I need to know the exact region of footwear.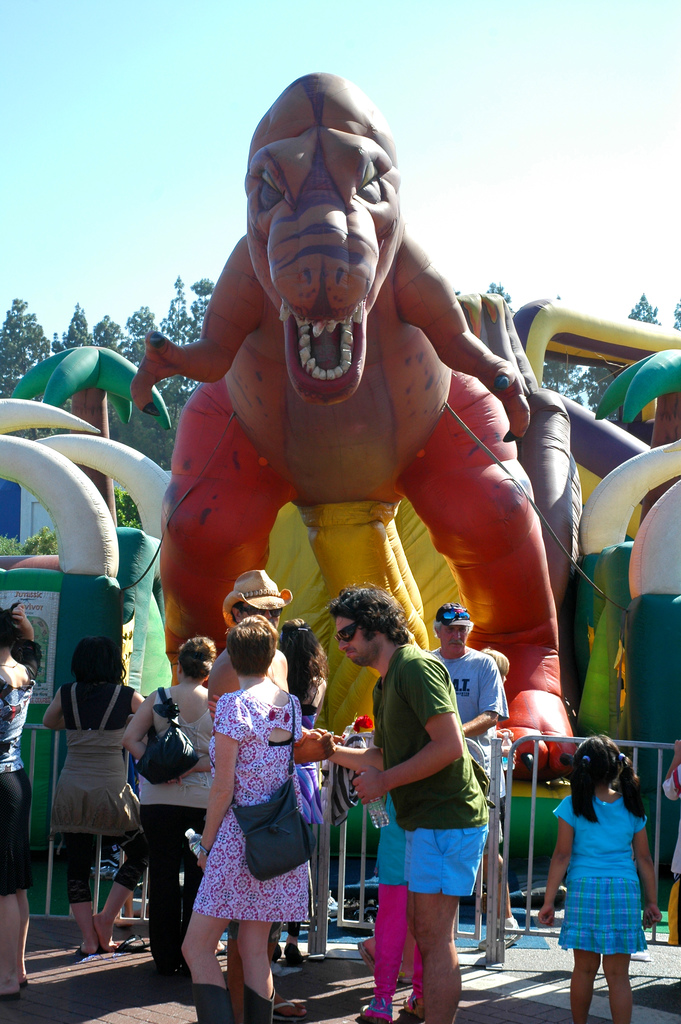
Region: <box>241,989,279,1023</box>.
